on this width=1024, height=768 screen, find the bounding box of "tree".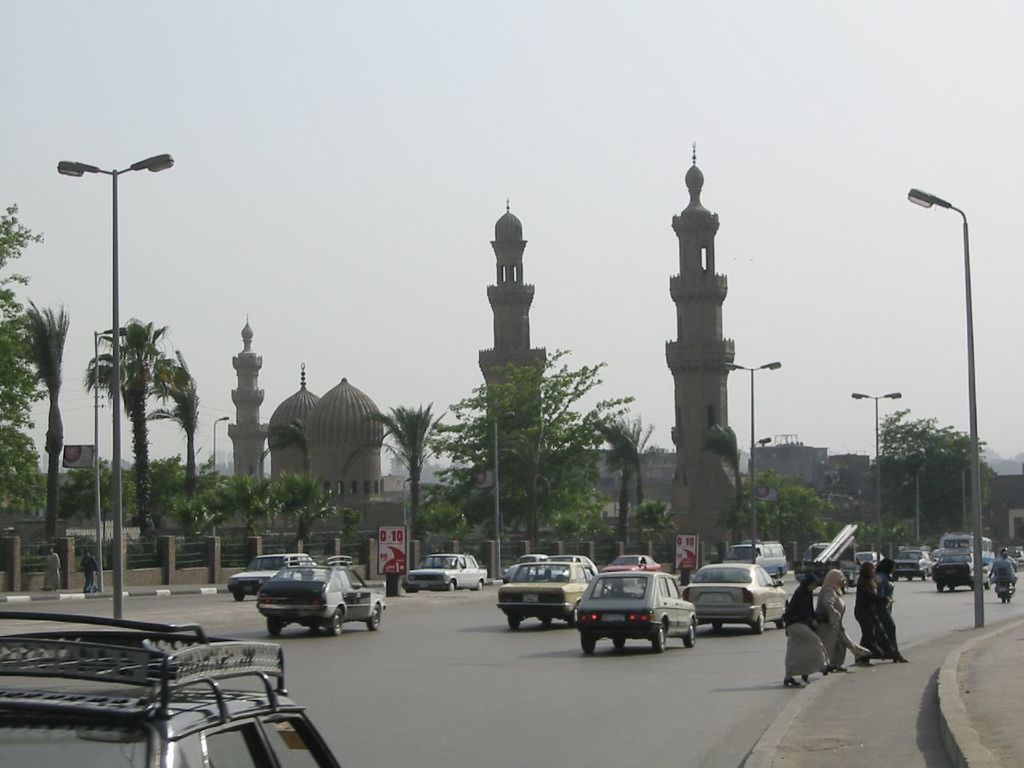
Bounding box: bbox=[270, 470, 335, 558].
